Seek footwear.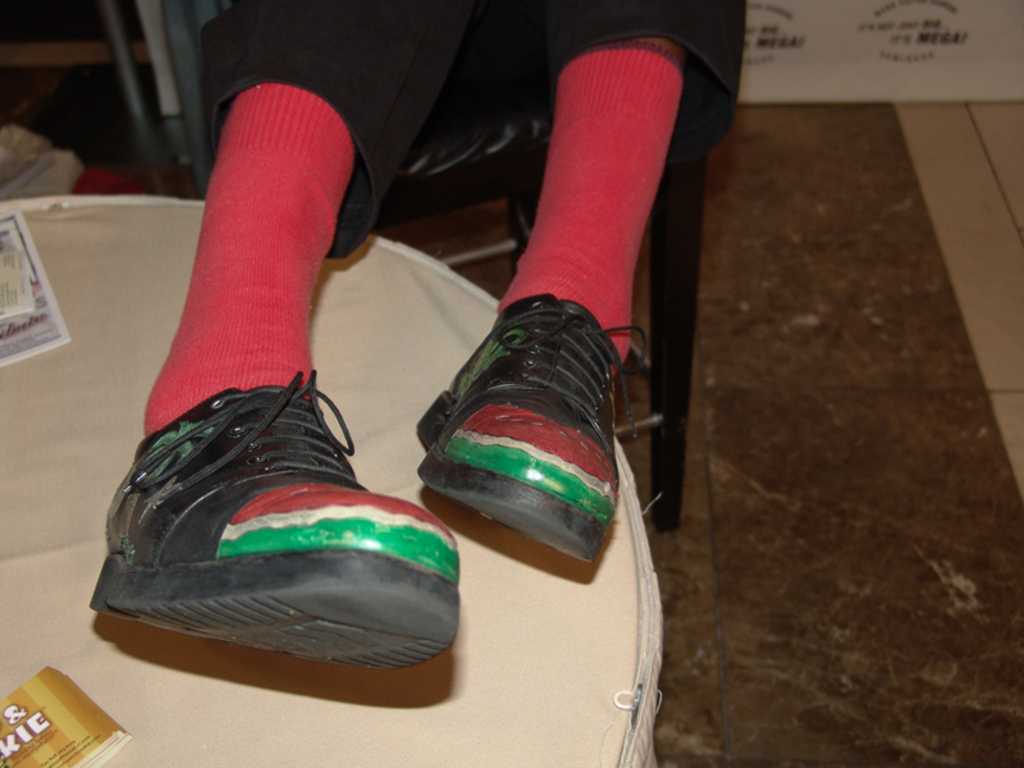
<region>416, 292, 650, 567</region>.
